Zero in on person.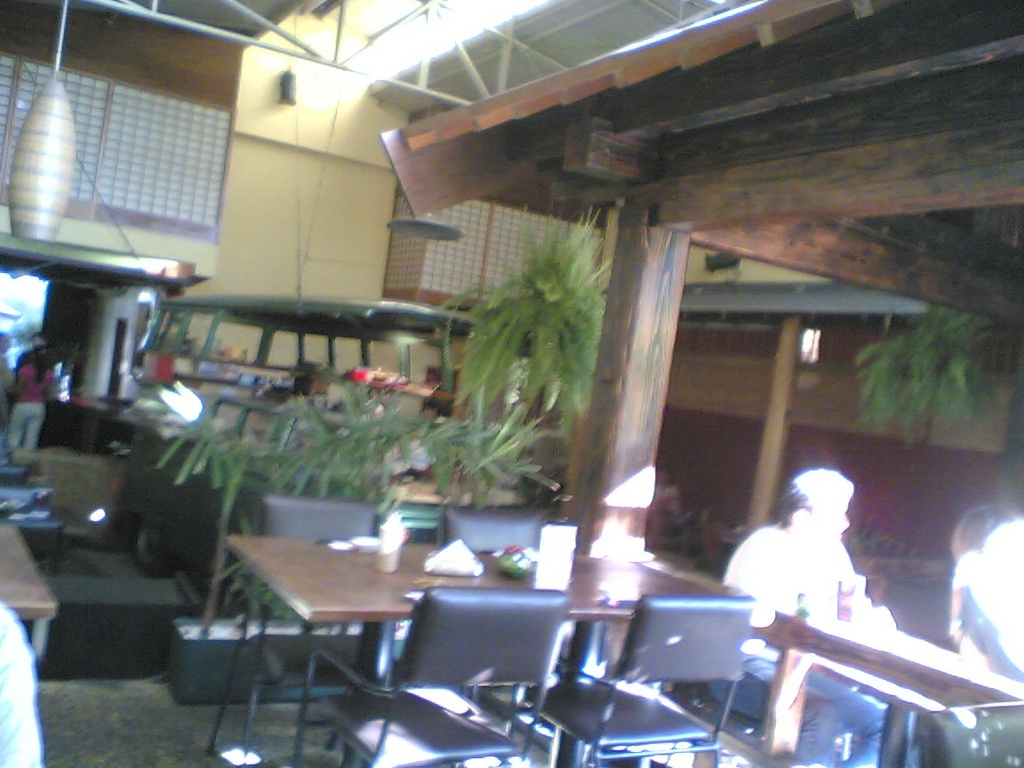
Zeroed in: bbox(6, 345, 51, 452).
